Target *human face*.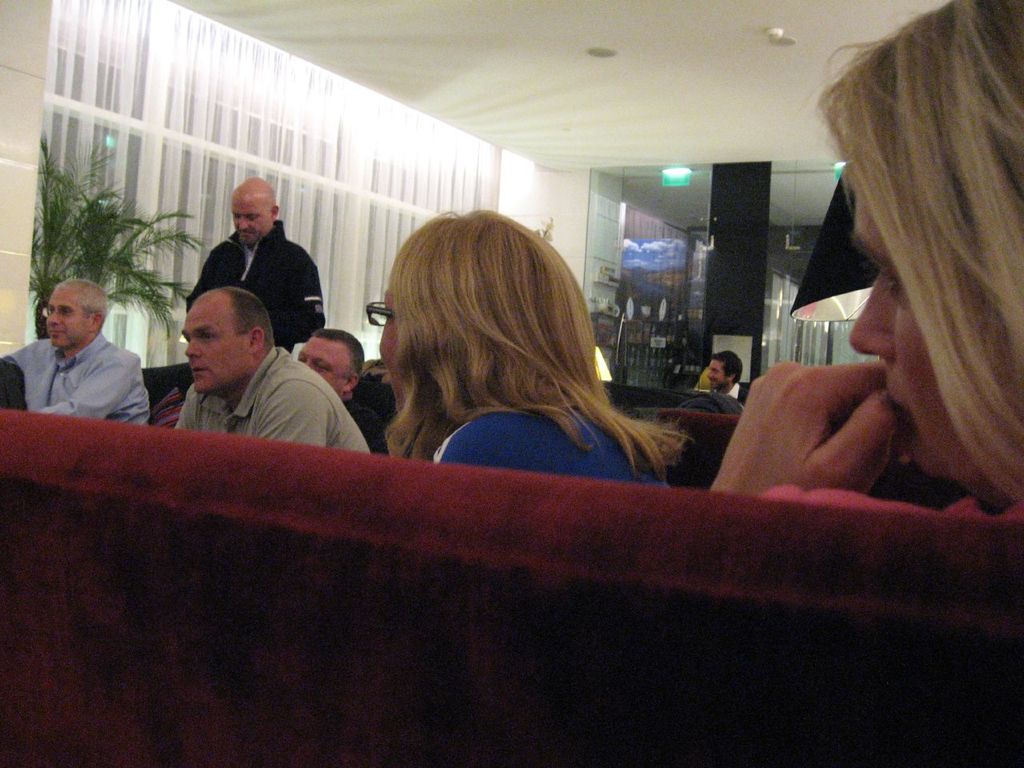
Target region: bbox(707, 358, 725, 390).
